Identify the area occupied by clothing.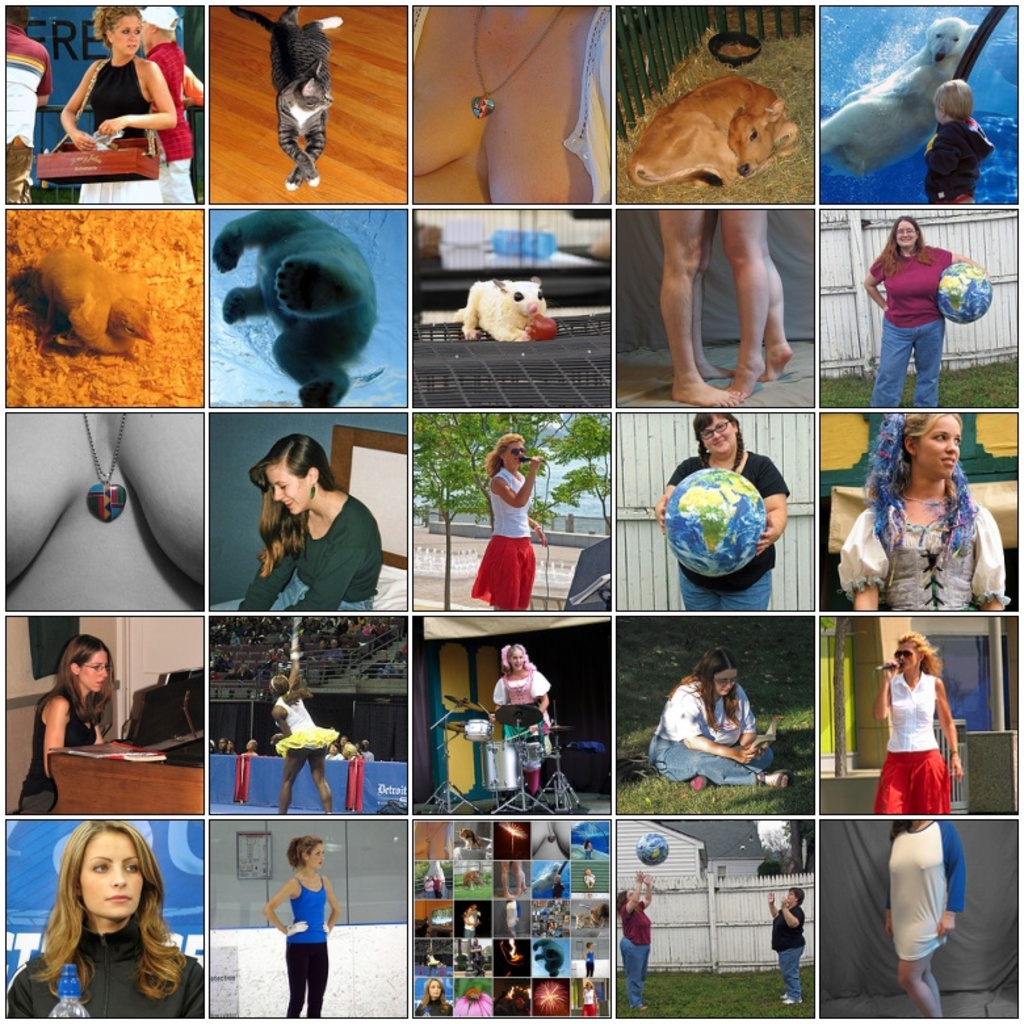
Area: x1=878, y1=811, x2=966, y2=961.
